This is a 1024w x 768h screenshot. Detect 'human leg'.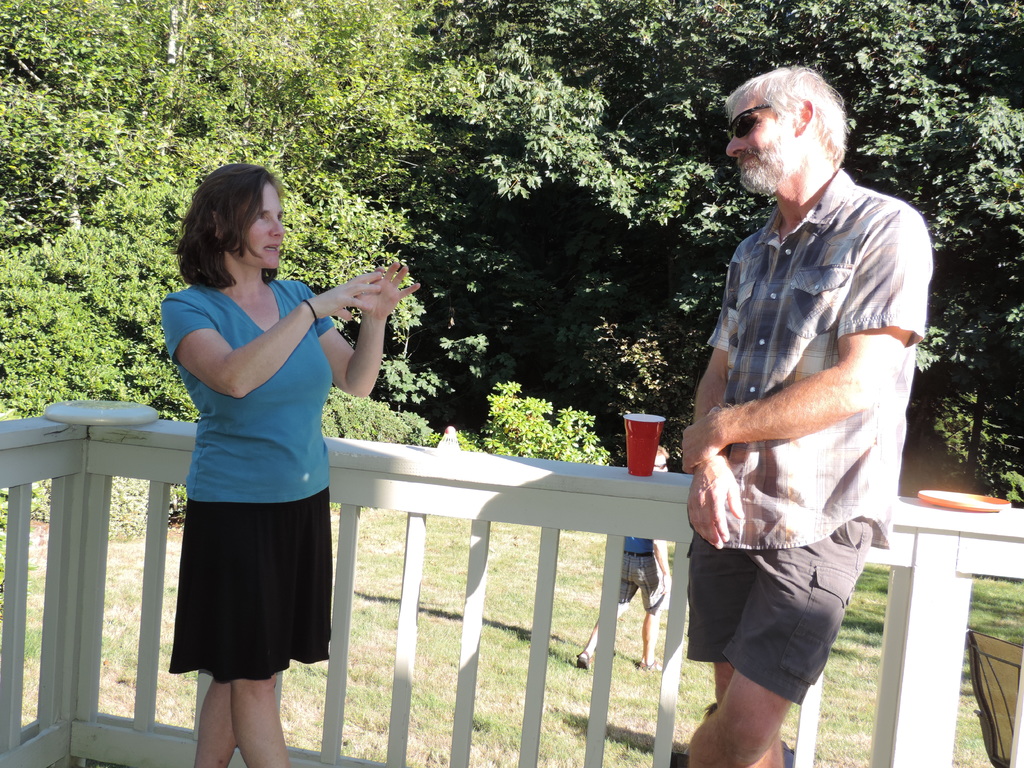
193, 485, 235, 767.
